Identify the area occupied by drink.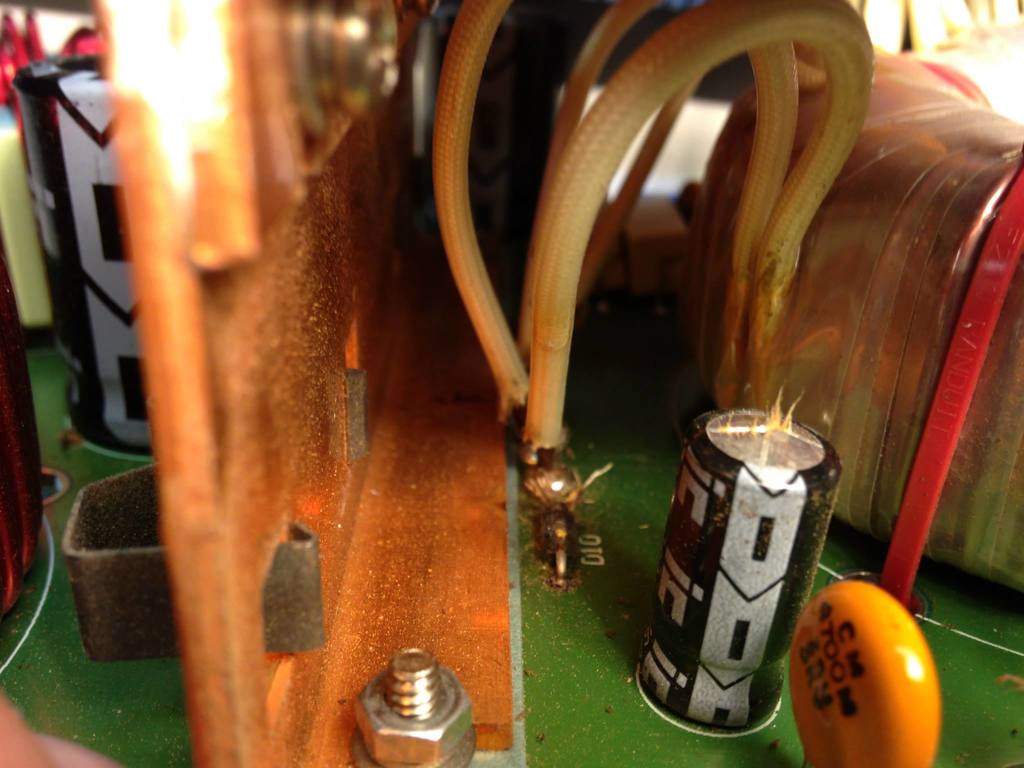
Area: {"left": 636, "top": 381, "right": 844, "bottom": 765}.
